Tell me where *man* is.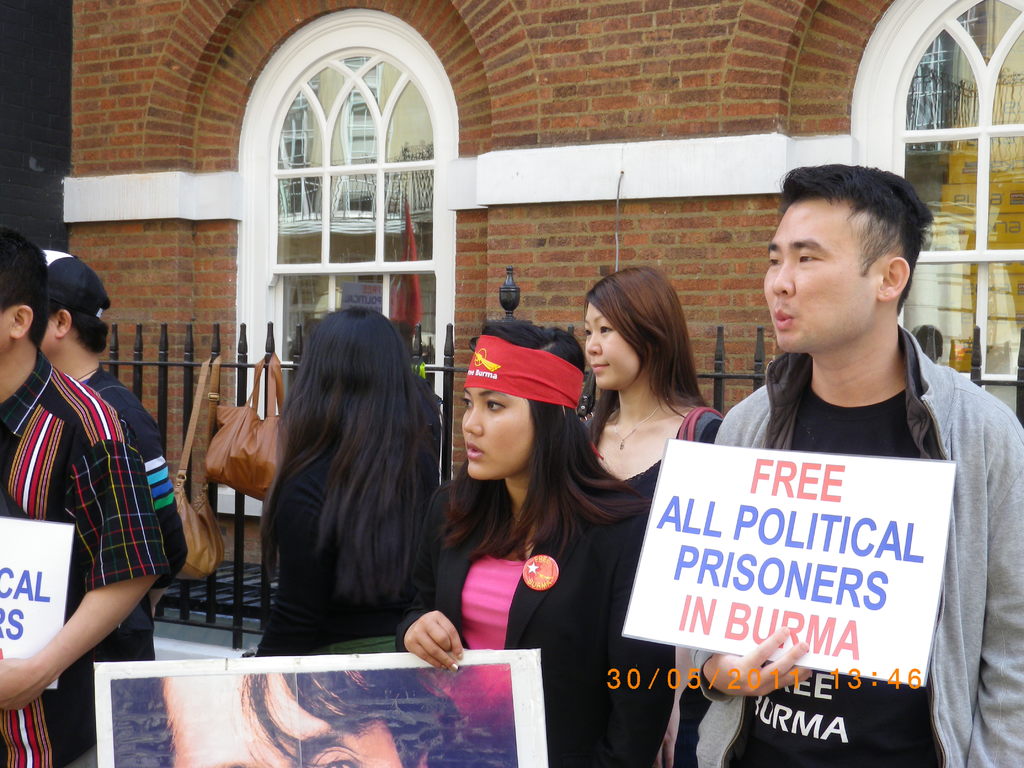
*man* is at (684, 161, 1018, 708).
